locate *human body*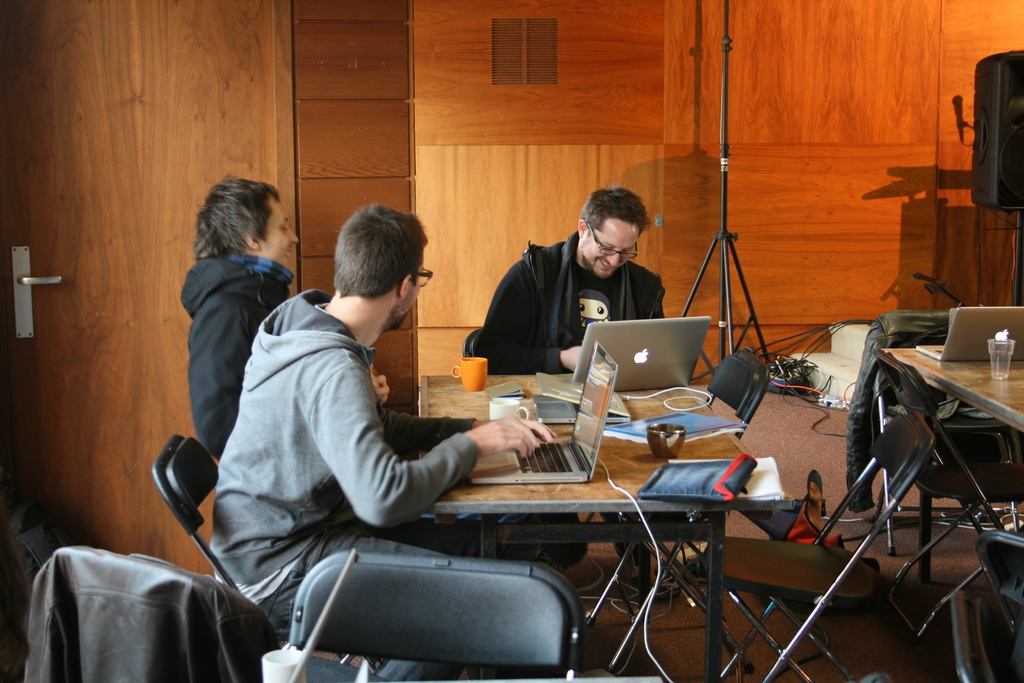
box(198, 180, 497, 677)
